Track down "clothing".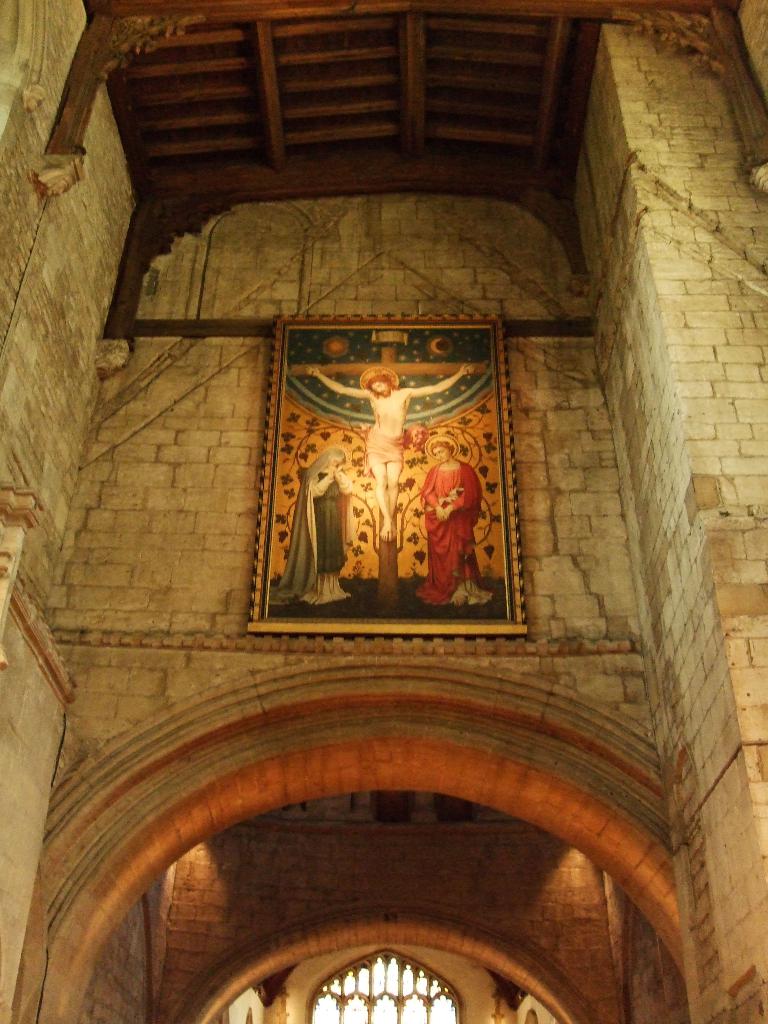
Tracked to {"left": 271, "top": 472, "right": 354, "bottom": 610}.
